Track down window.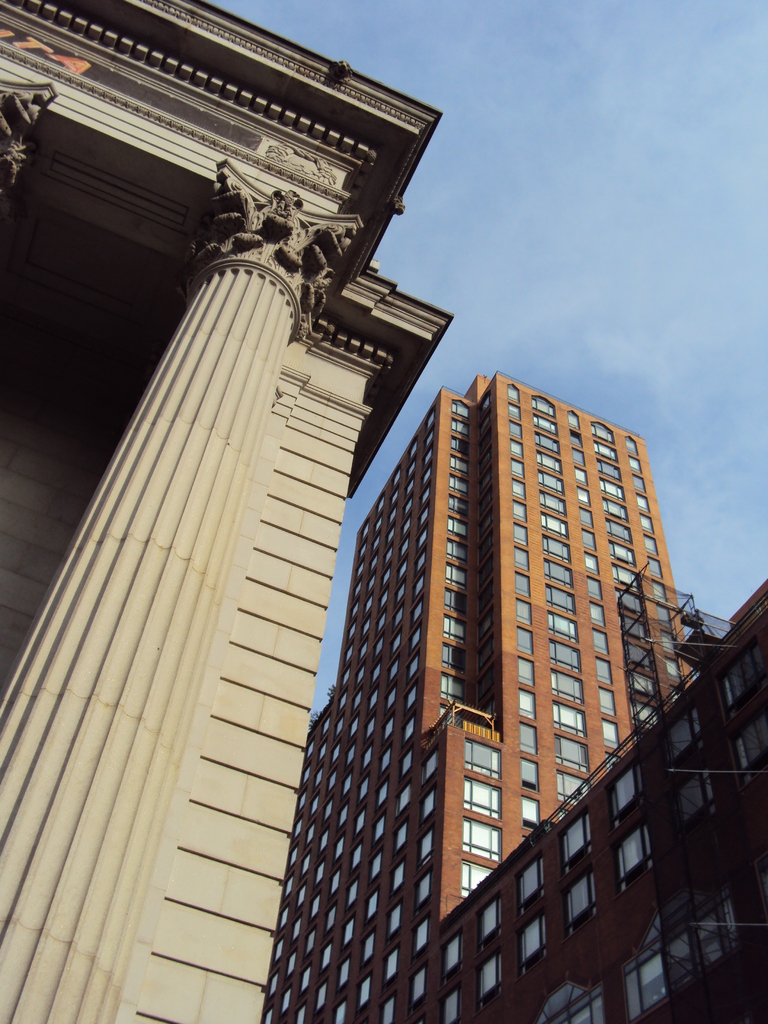
Tracked to box(513, 550, 528, 568).
